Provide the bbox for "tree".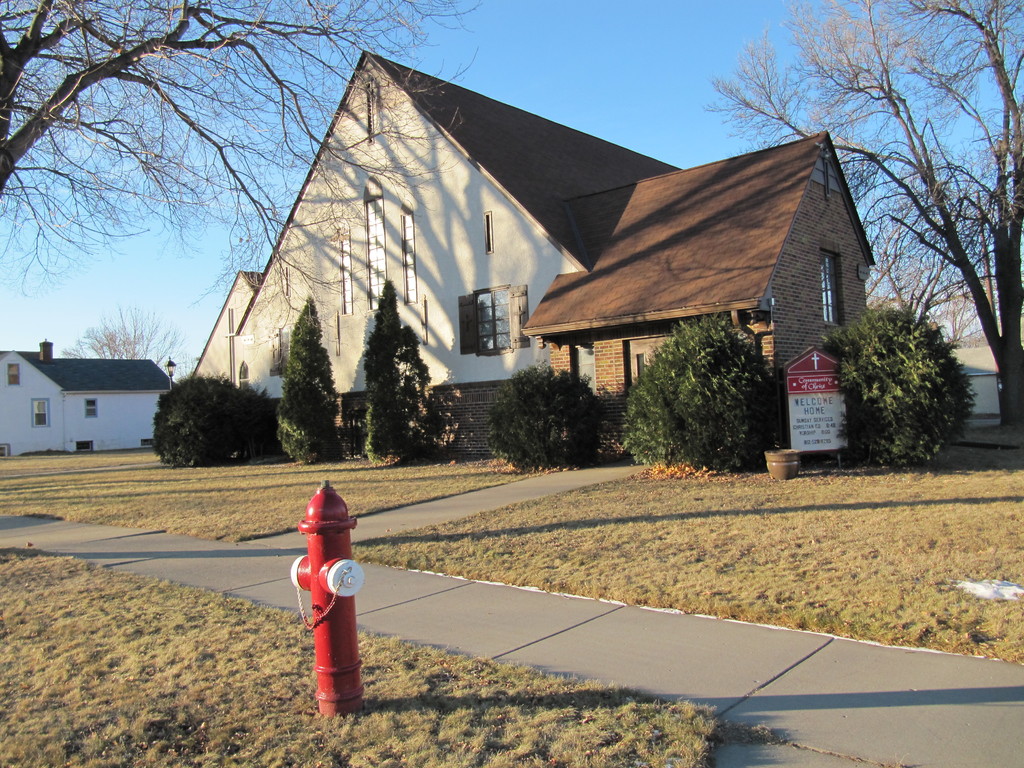
BBox(355, 273, 396, 465).
